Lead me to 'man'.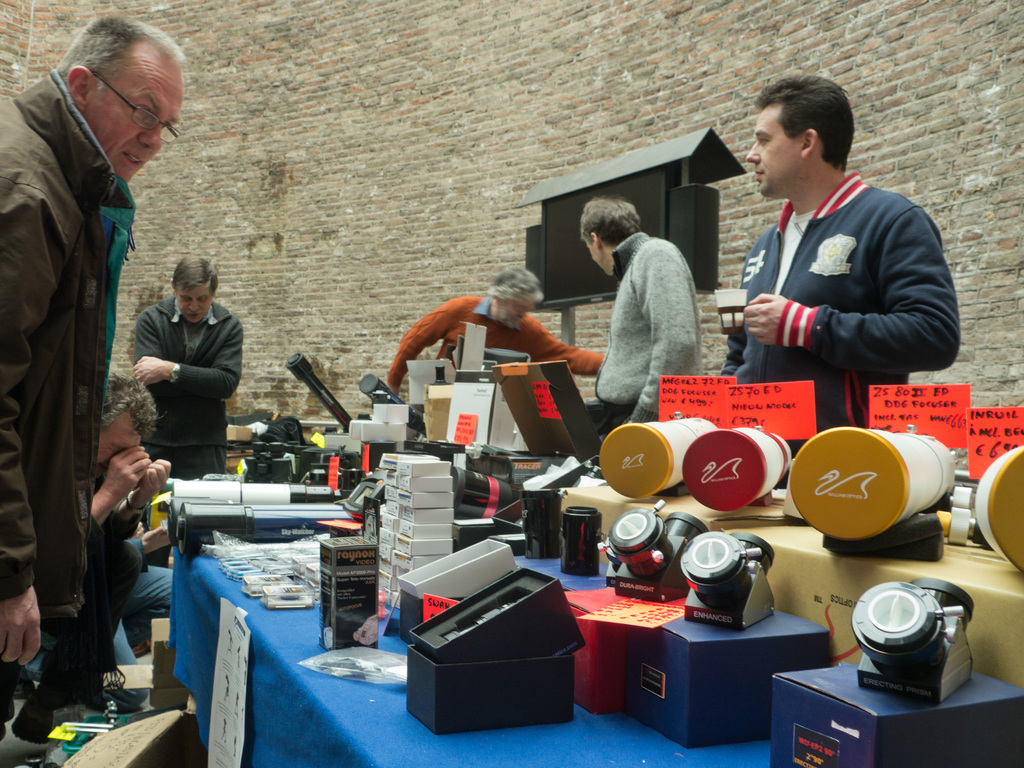
Lead to 387, 262, 612, 403.
